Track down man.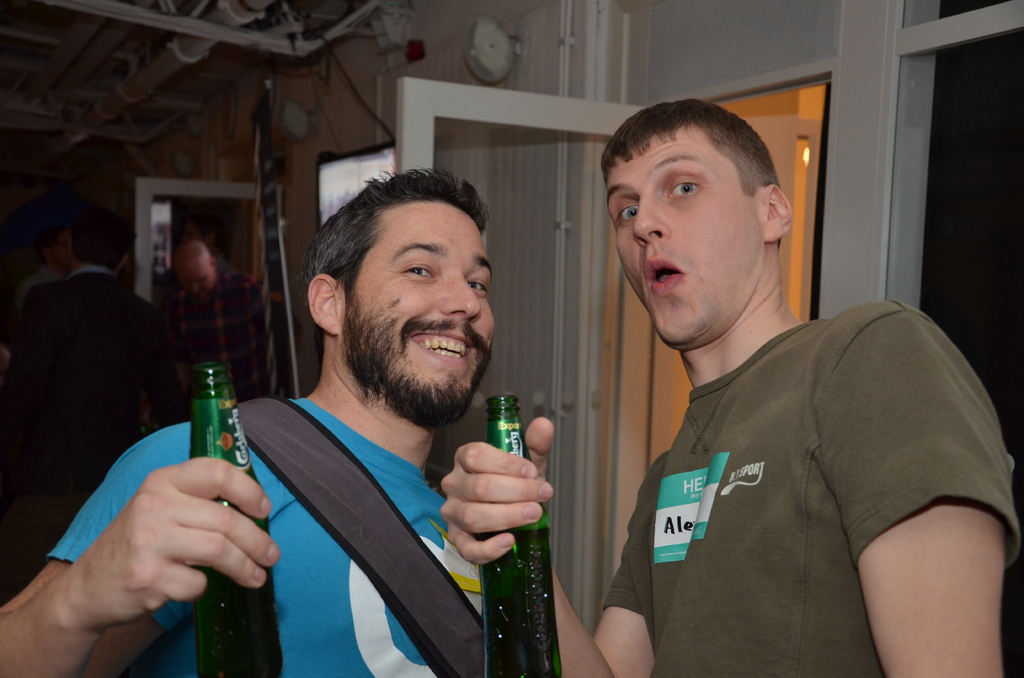
Tracked to 439 102 1015 677.
